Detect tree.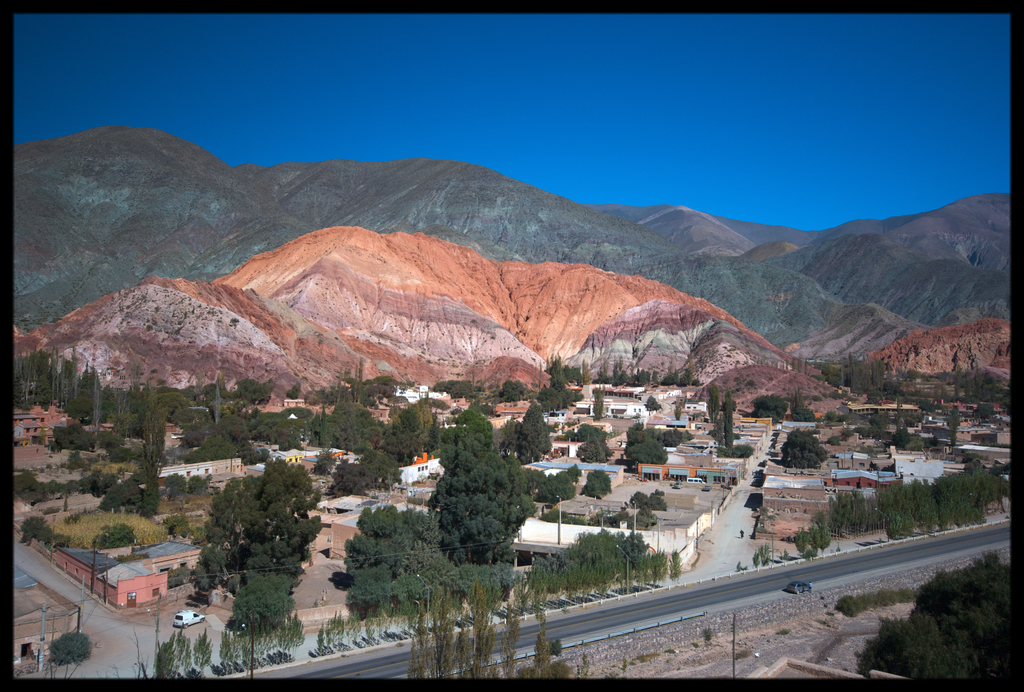
Detected at <box>340,532,390,568</box>.
